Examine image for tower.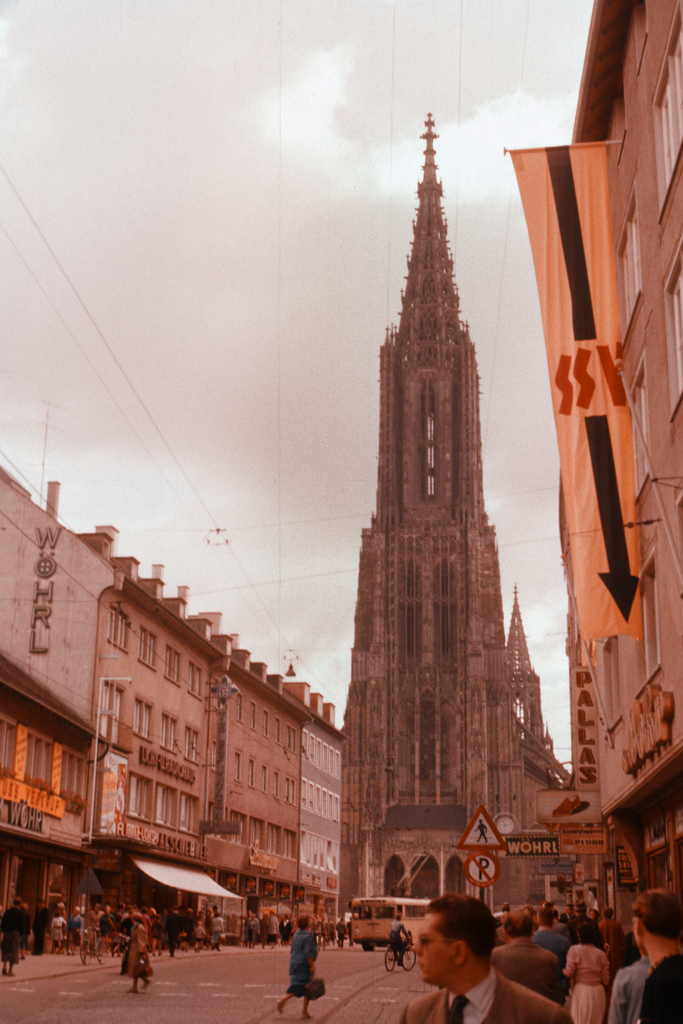
Examination result: 326, 38, 554, 963.
